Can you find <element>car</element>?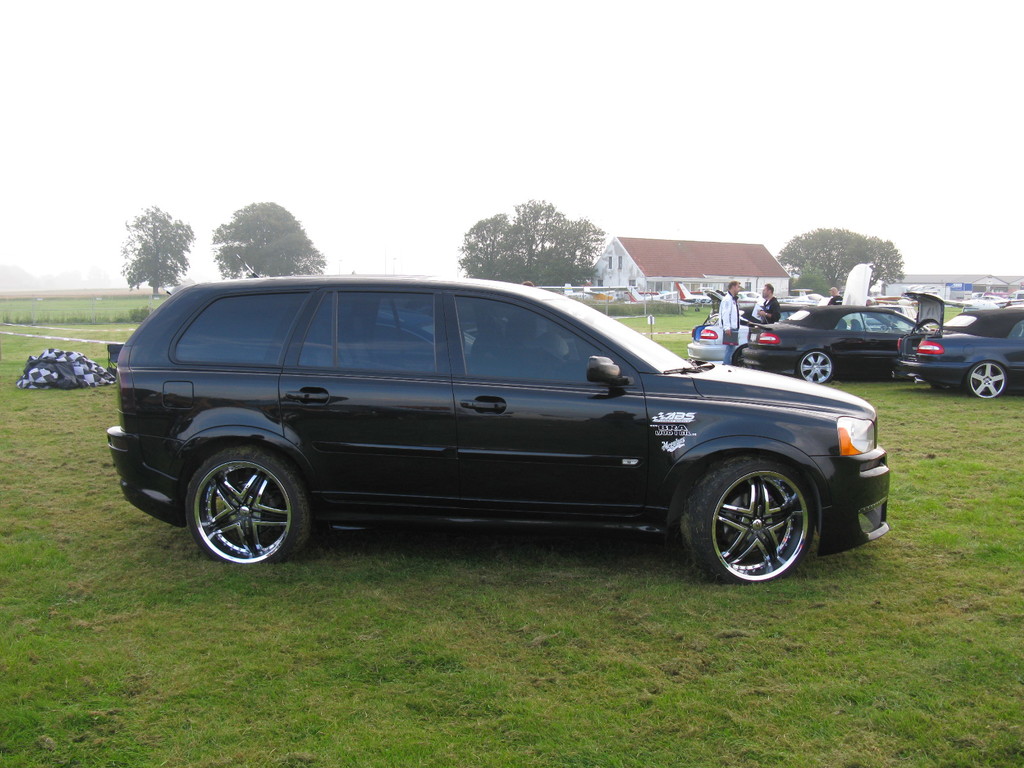
Yes, bounding box: [x1=107, y1=253, x2=890, y2=584].
